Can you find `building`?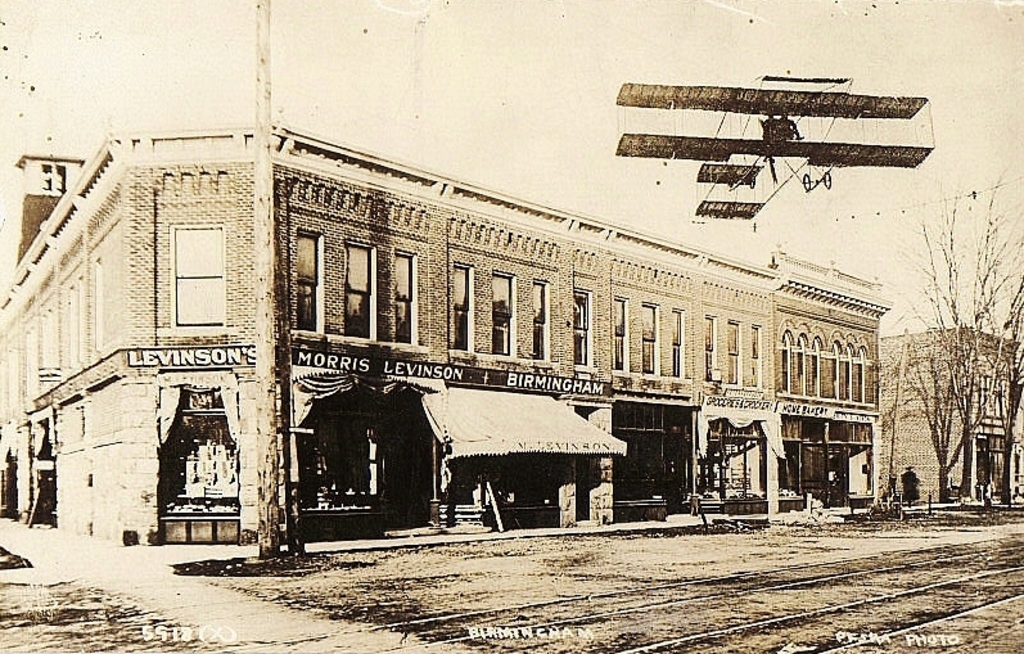
Yes, bounding box: left=878, top=324, right=1023, bottom=497.
